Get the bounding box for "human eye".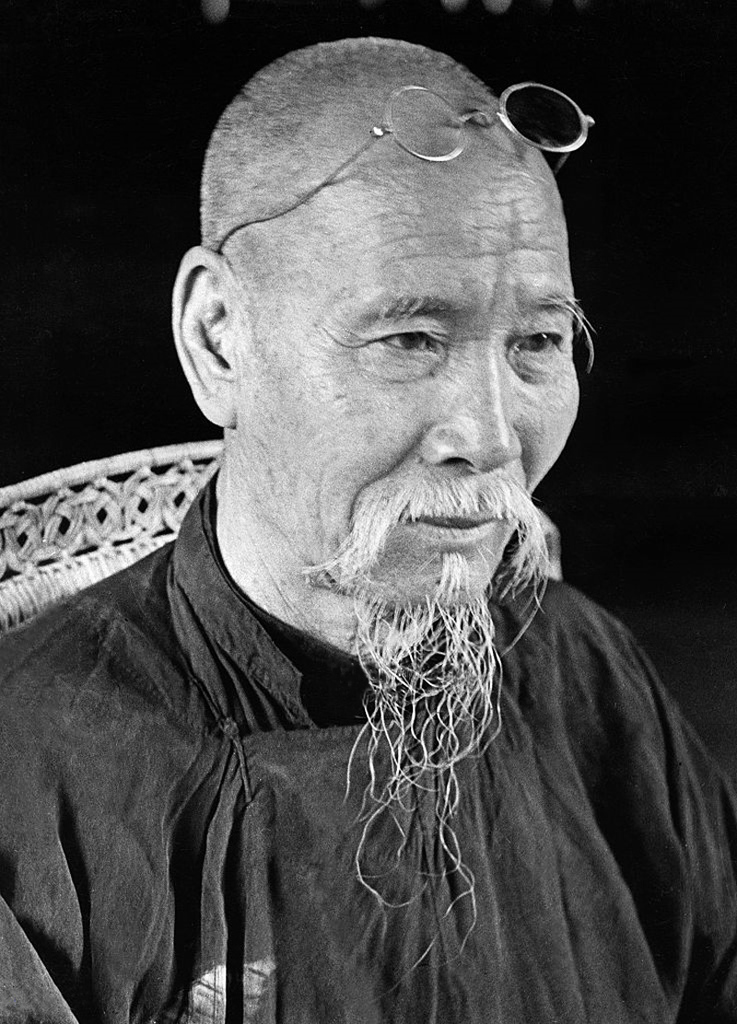
{"left": 506, "top": 320, "right": 567, "bottom": 368}.
